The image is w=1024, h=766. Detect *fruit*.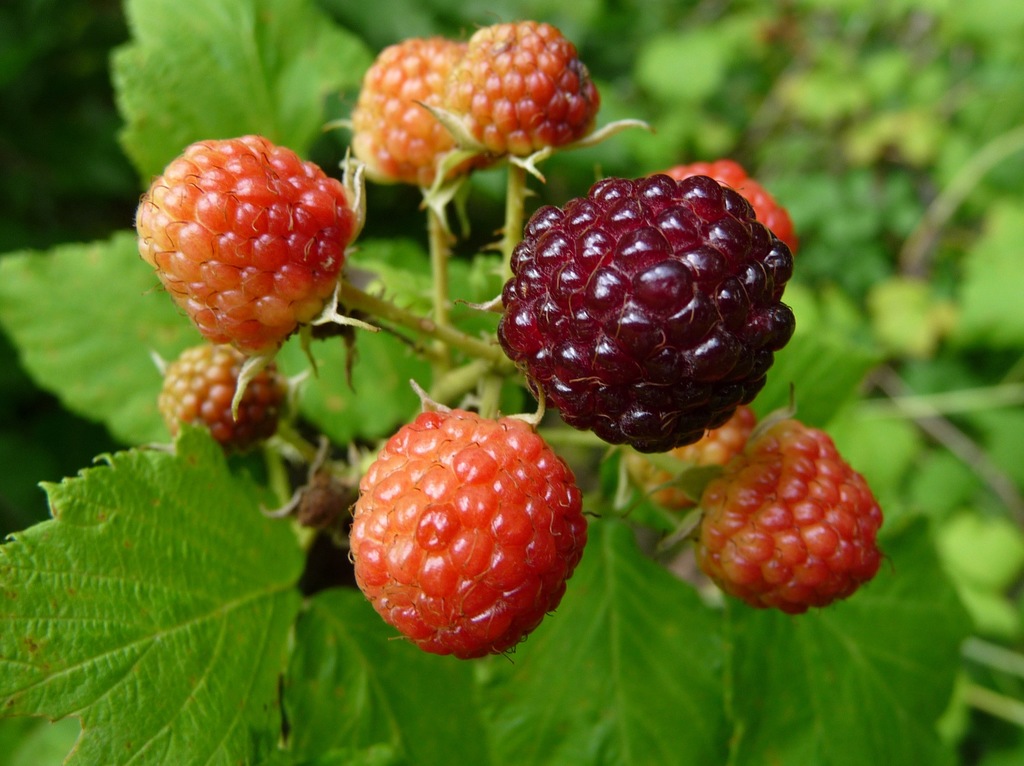
Detection: box(351, 379, 591, 661).
